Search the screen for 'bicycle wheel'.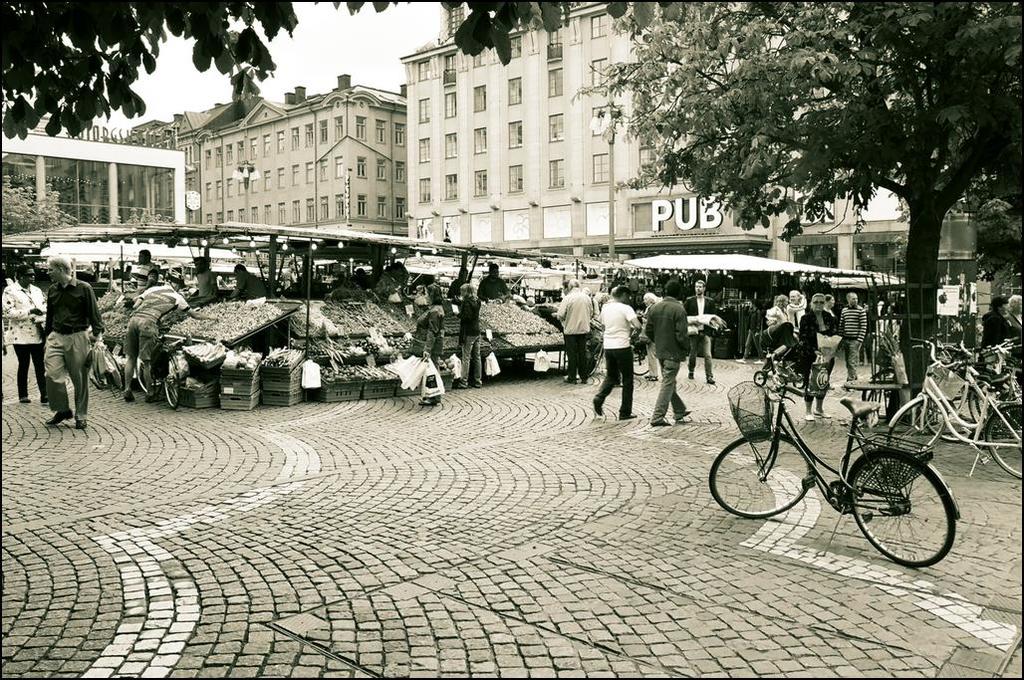
Found at region(752, 366, 772, 388).
